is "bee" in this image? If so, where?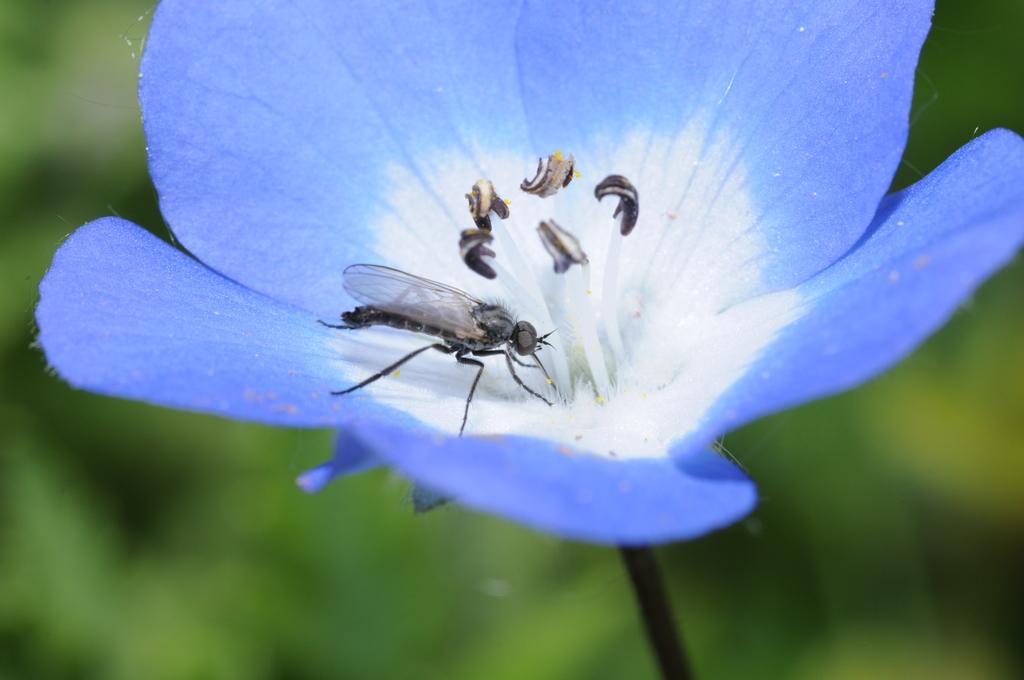
Yes, at bbox=(332, 249, 558, 394).
